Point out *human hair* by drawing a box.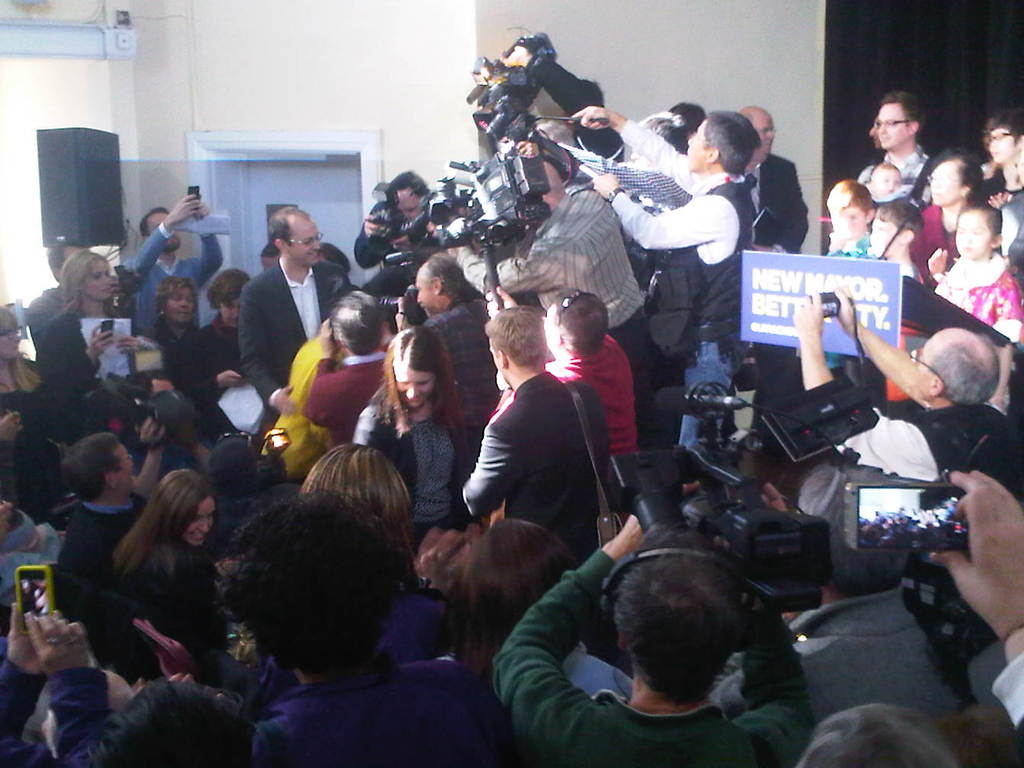
(191,501,402,683).
